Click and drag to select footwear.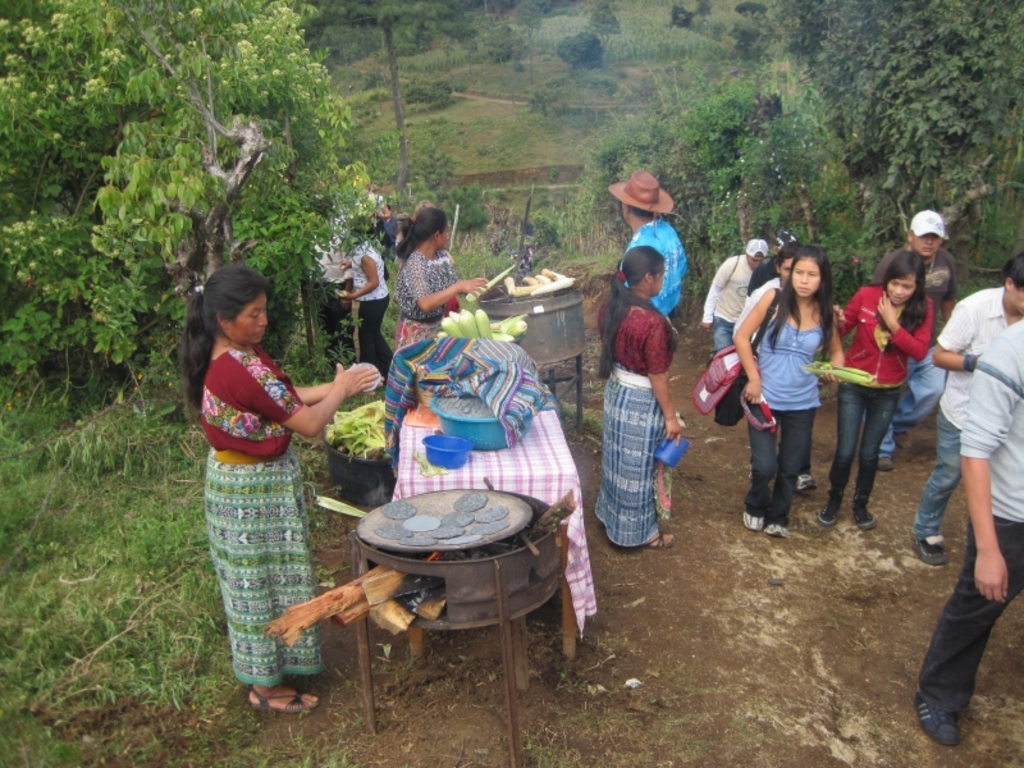
Selection: bbox=[769, 513, 787, 539].
